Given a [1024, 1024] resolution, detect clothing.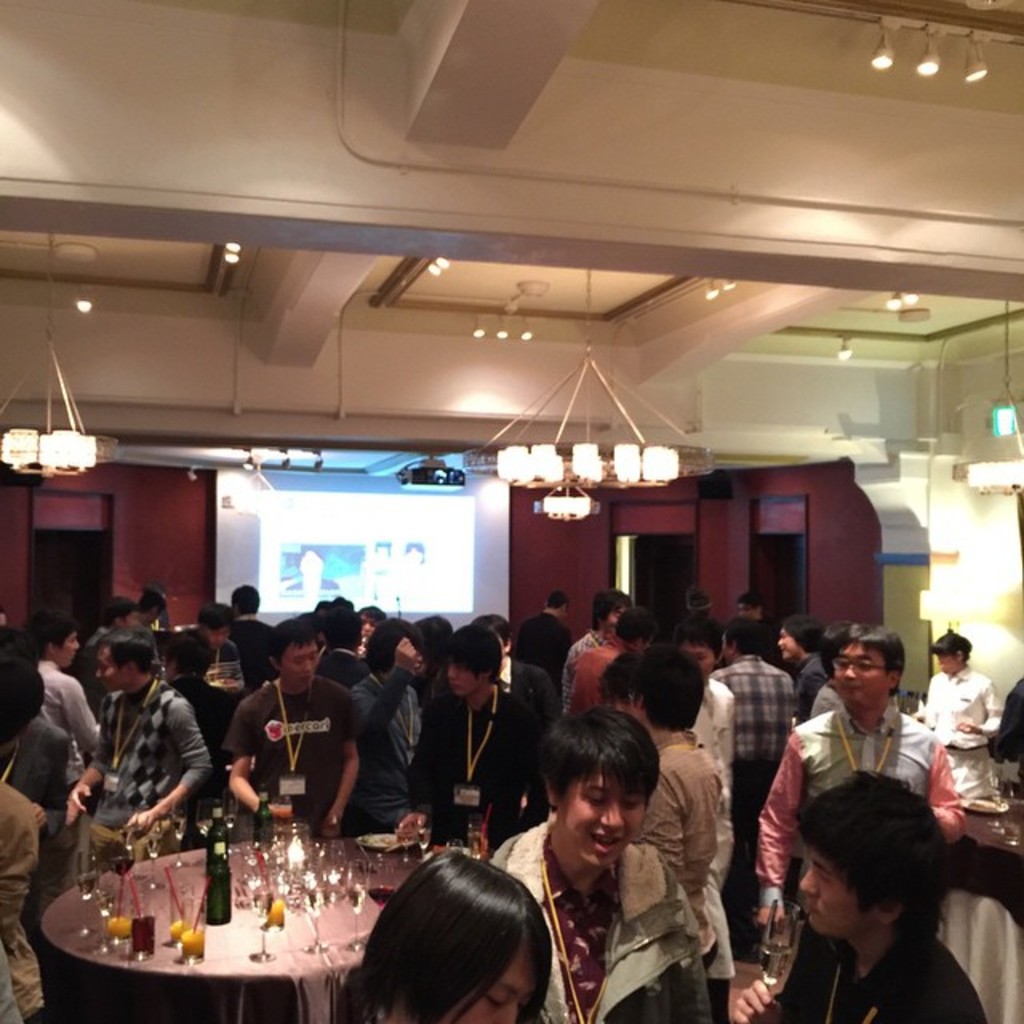
Rect(570, 626, 602, 706).
